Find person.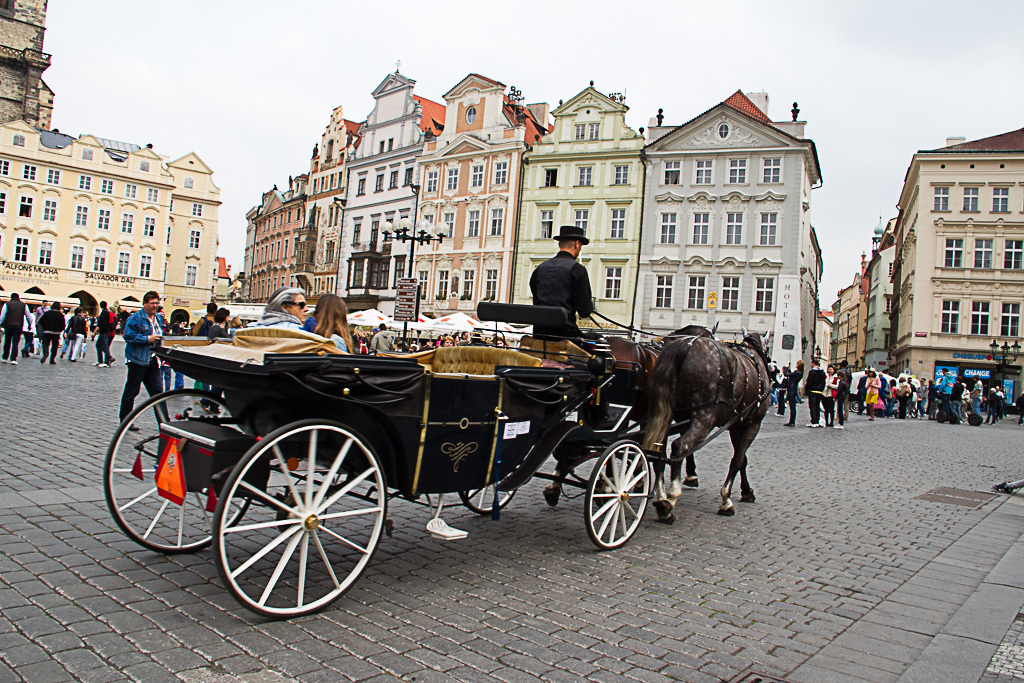
region(298, 295, 355, 356).
